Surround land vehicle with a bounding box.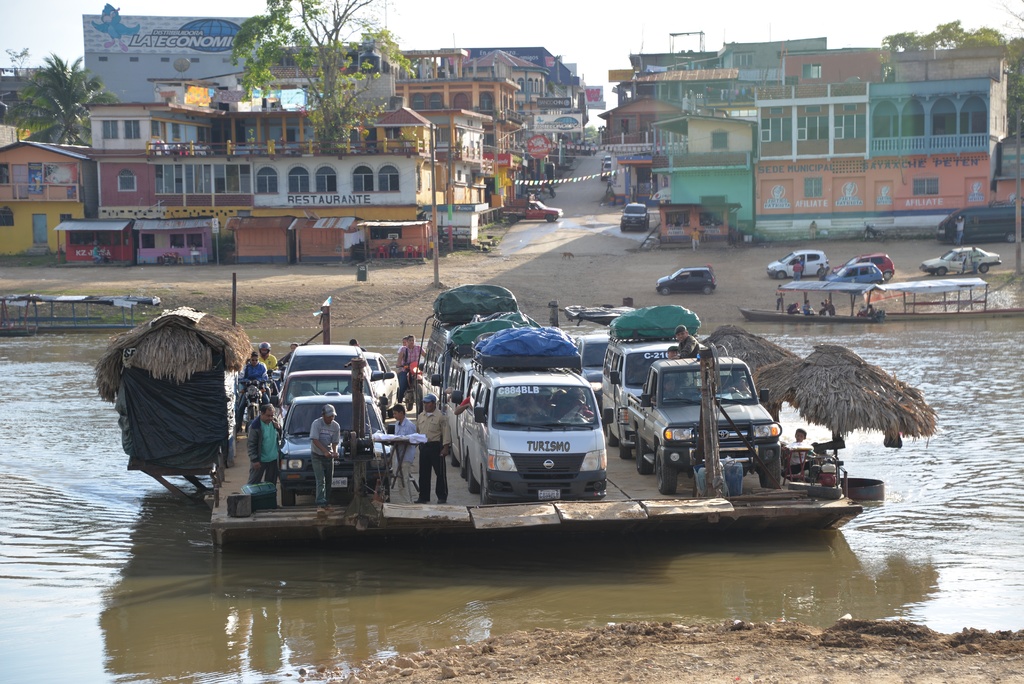
bbox=[274, 391, 396, 509].
